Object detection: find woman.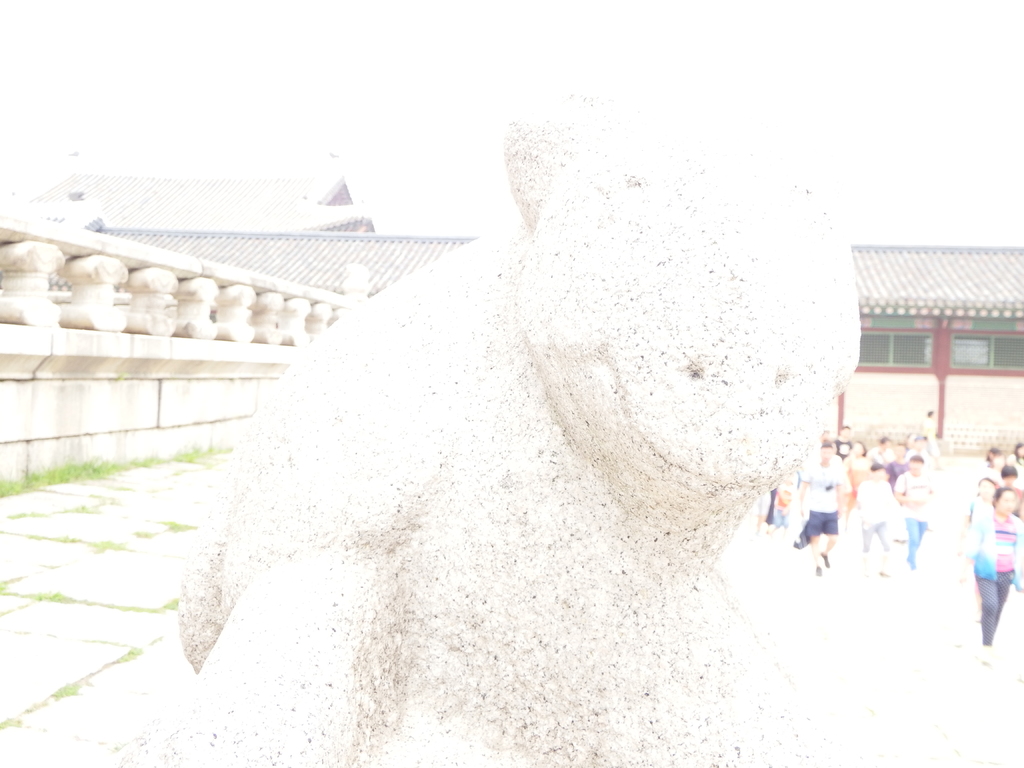
Rect(963, 484, 1023, 668).
